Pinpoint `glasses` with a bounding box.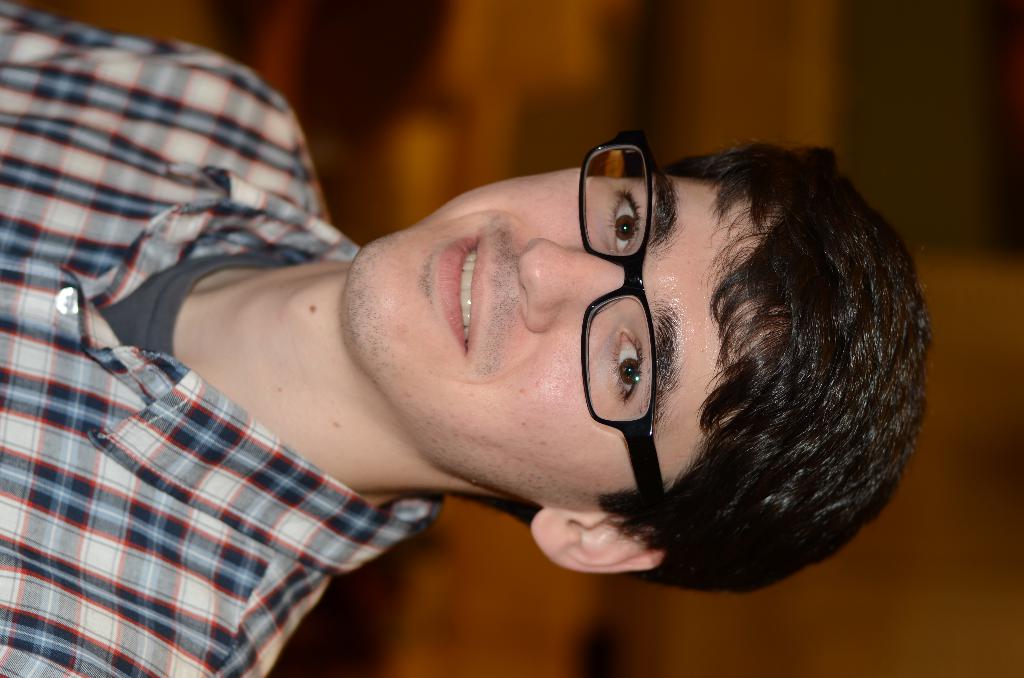
582, 128, 663, 506.
